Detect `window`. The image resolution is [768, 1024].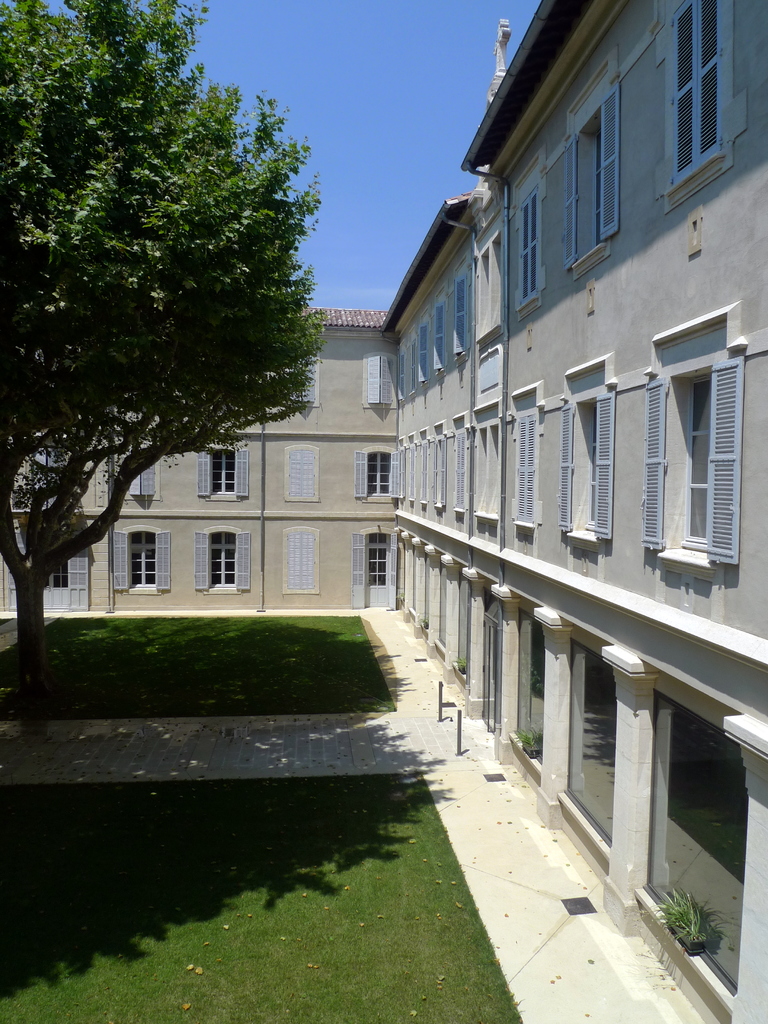
locate(191, 521, 252, 601).
